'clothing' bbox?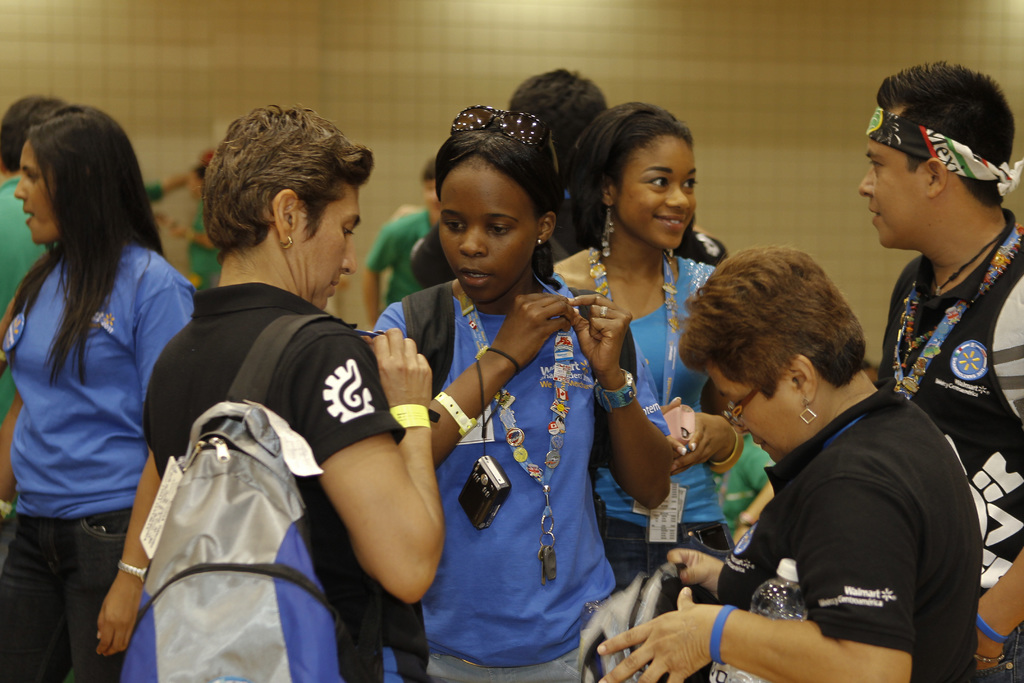
bbox=[365, 204, 446, 320]
